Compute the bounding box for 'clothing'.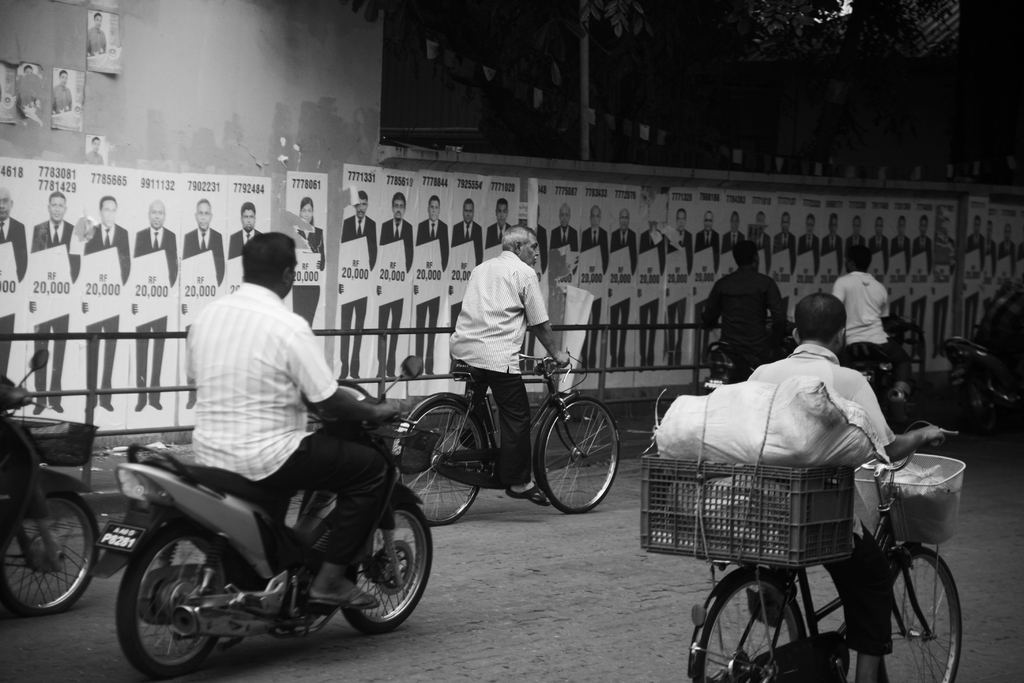
box=[184, 229, 226, 333].
